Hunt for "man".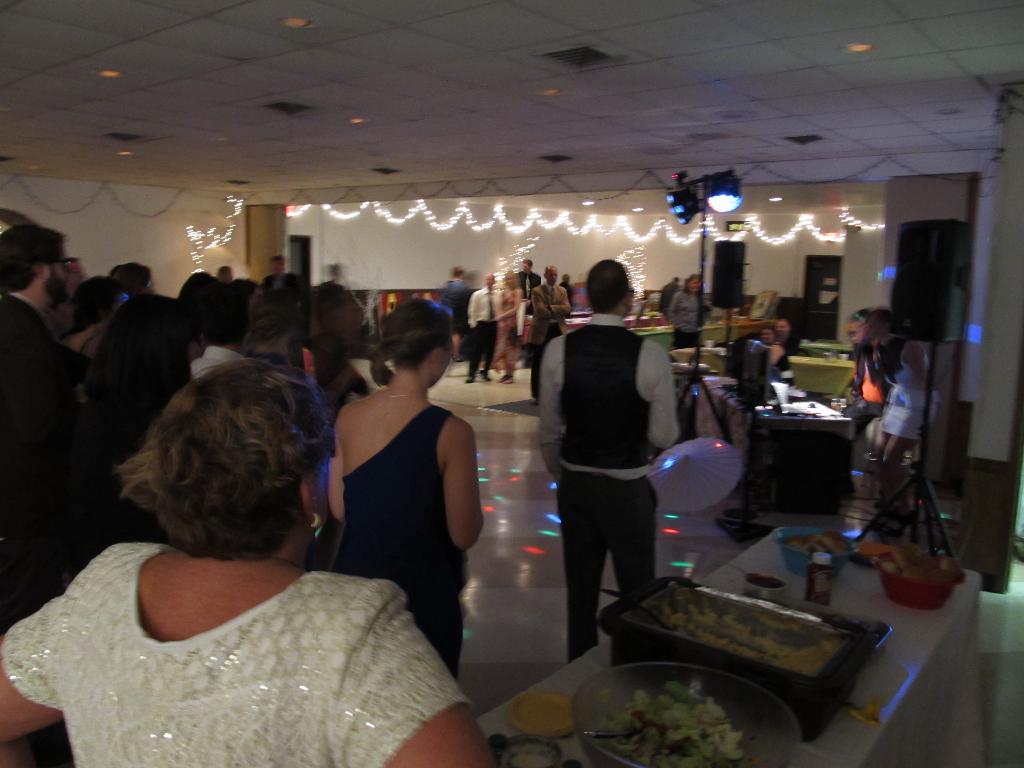
Hunted down at [559,276,577,311].
